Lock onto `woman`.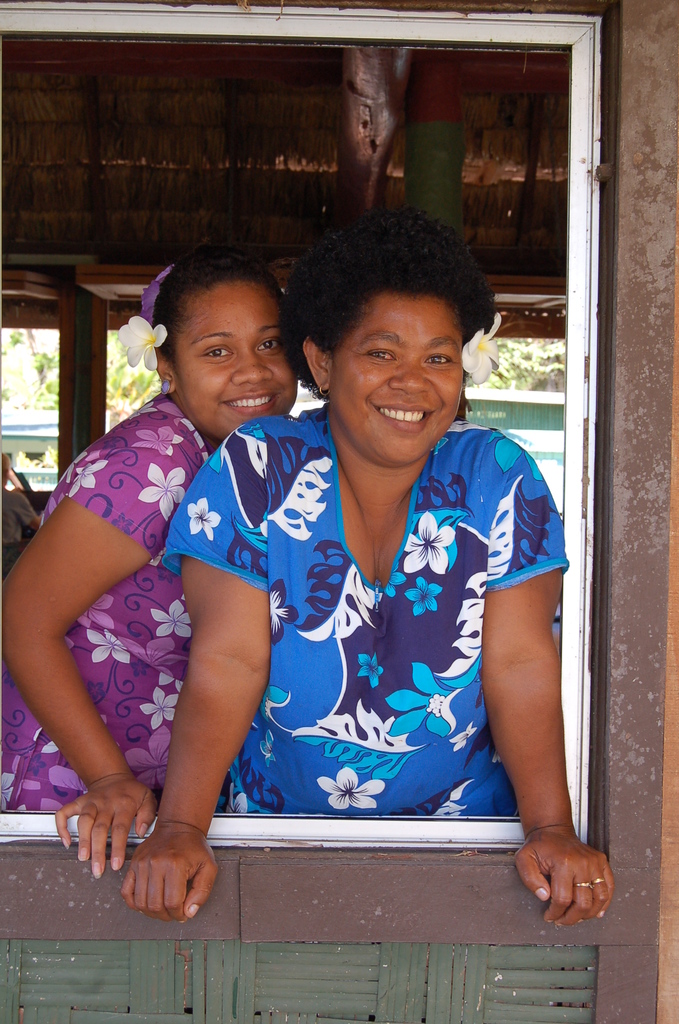
Locked: (x1=0, y1=259, x2=315, y2=884).
